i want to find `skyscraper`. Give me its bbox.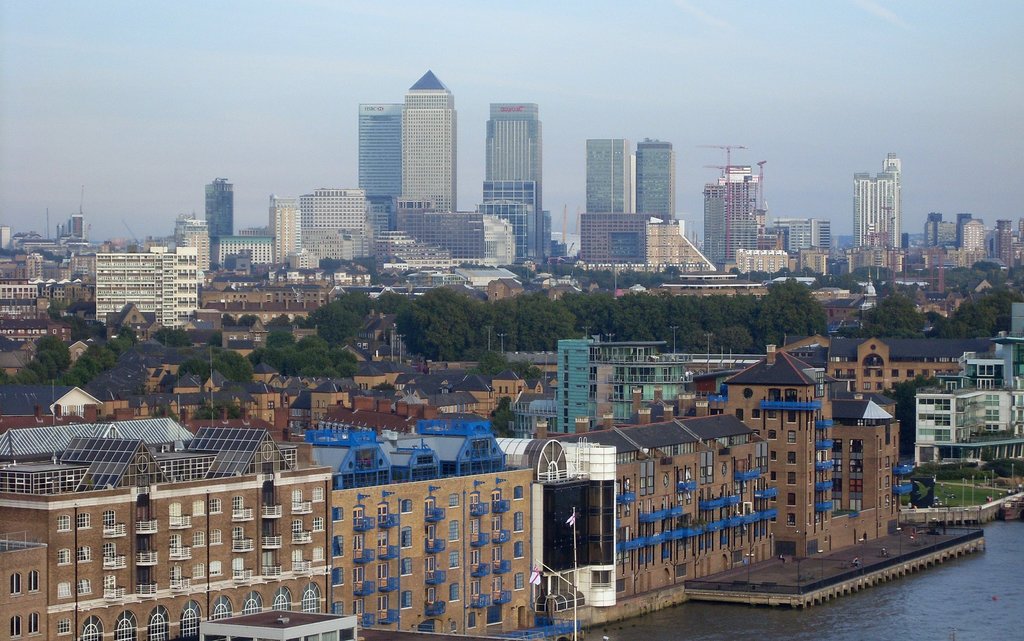
{"x1": 584, "y1": 140, "x2": 628, "y2": 217}.
